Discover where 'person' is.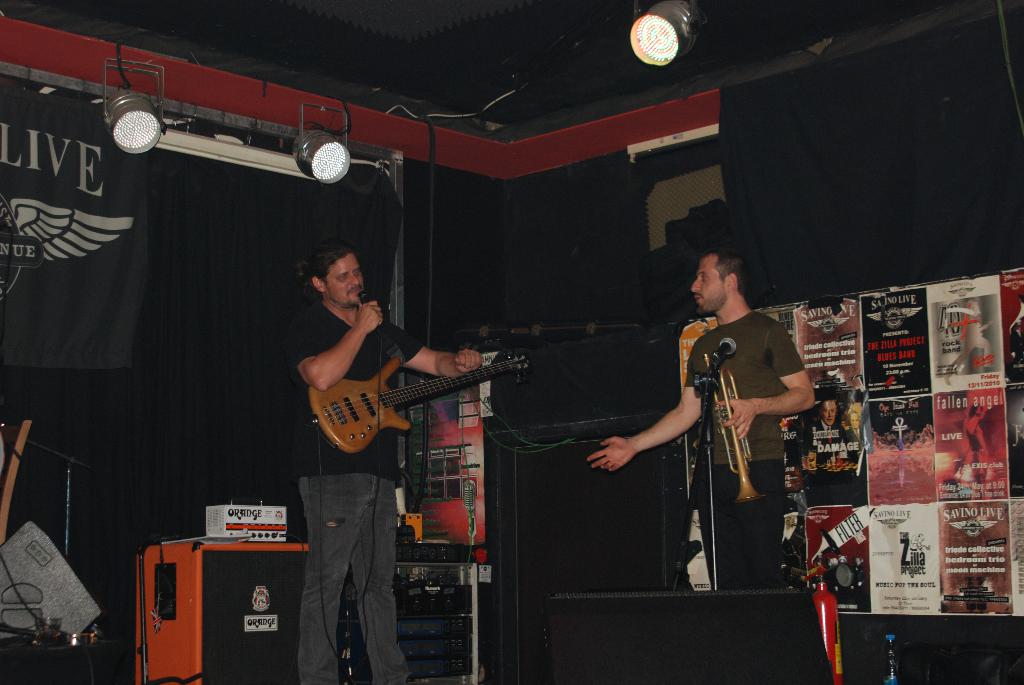
Discovered at 961/395/988/496.
